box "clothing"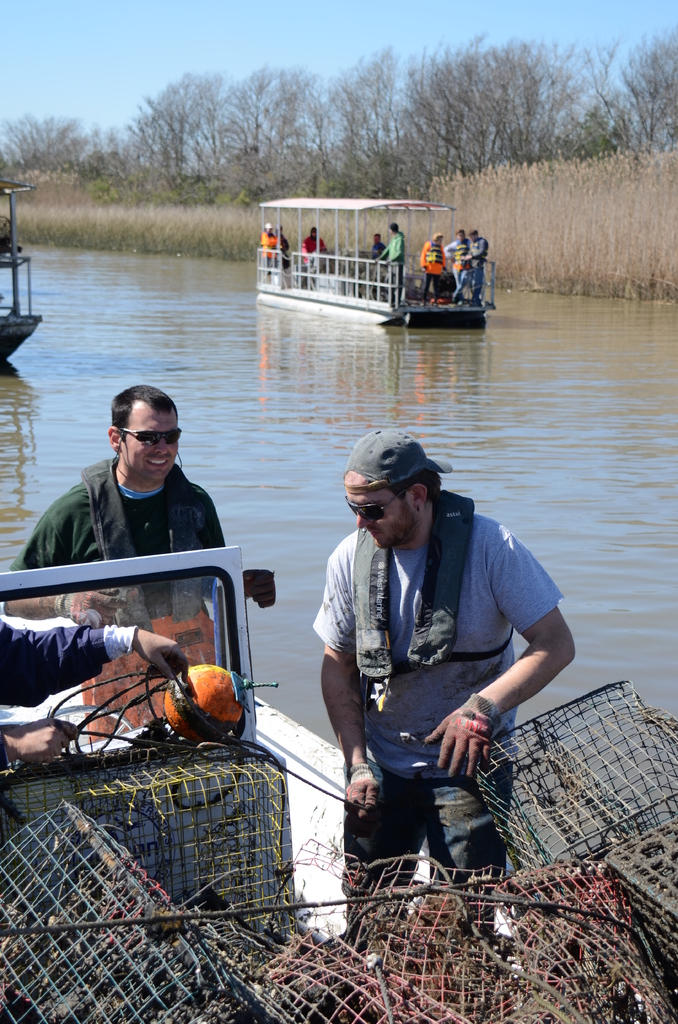
<bbox>300, 233, 326, 265</bbox>
